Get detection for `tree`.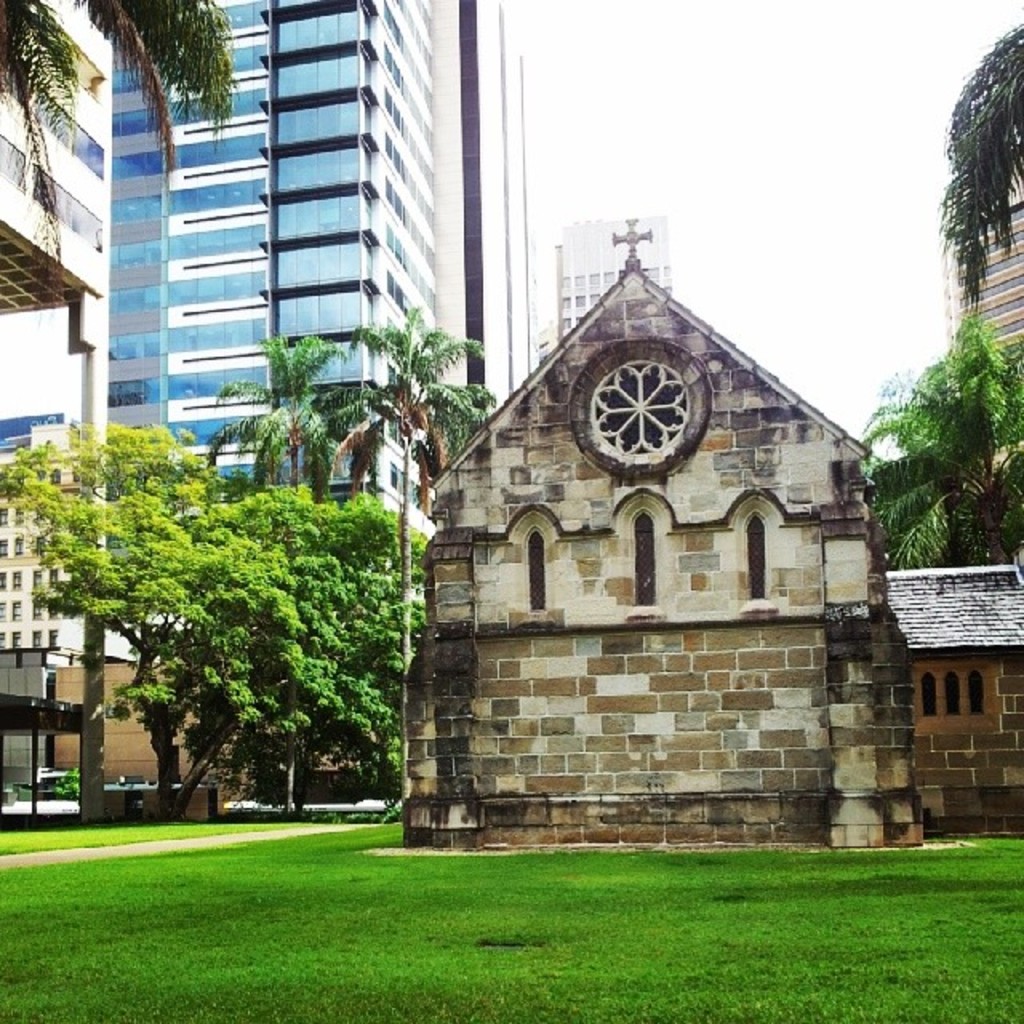
Detection: region(0, 0, 240, 330).
